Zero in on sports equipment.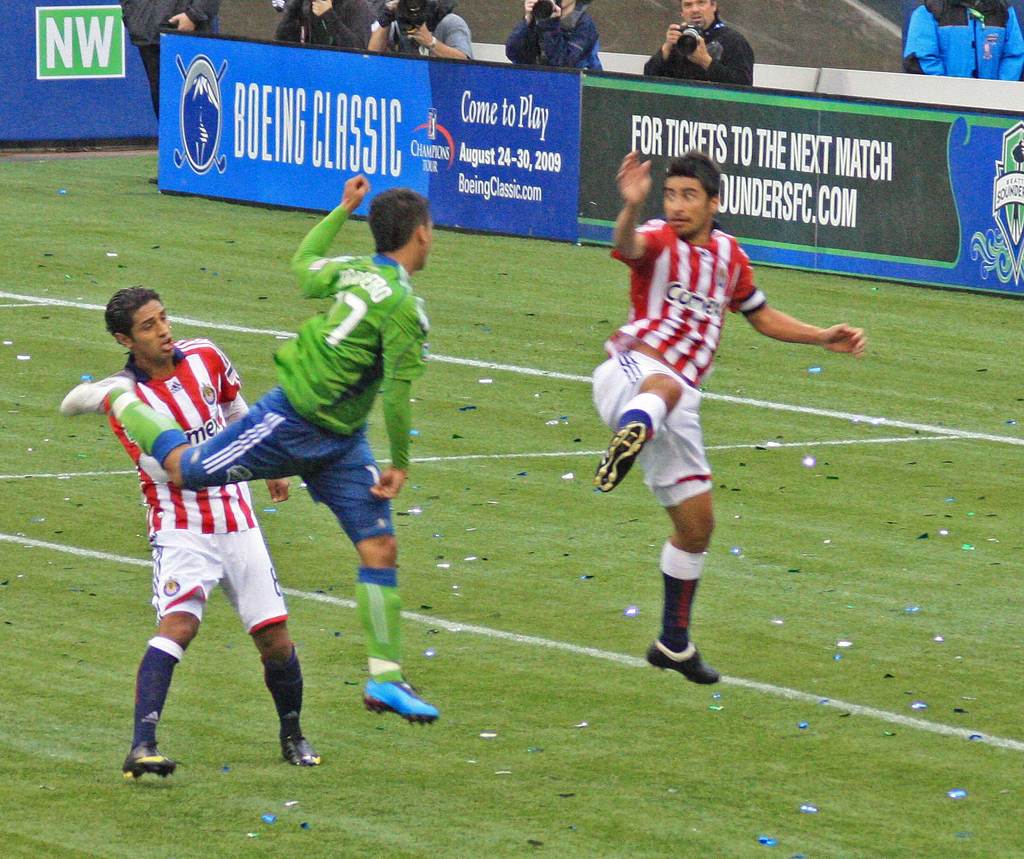
Zeroed in: [x1=124, y1=740, x2=179, y2=782].
